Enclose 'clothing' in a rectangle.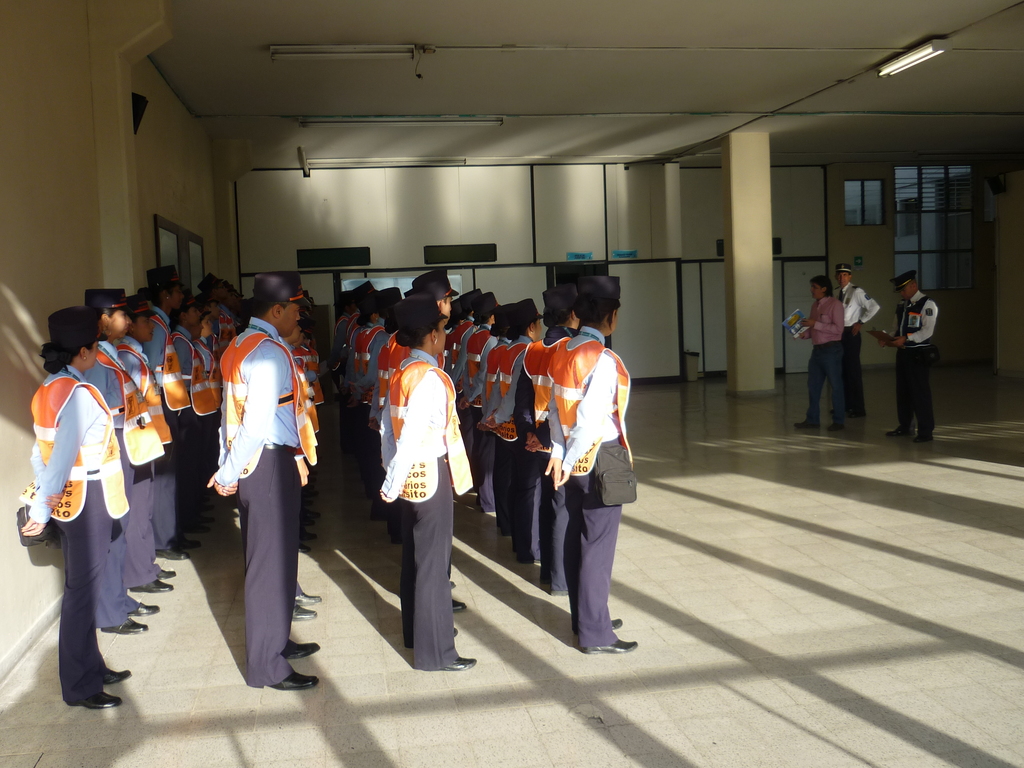
left=897, top=294, right=941, bottom=427.
